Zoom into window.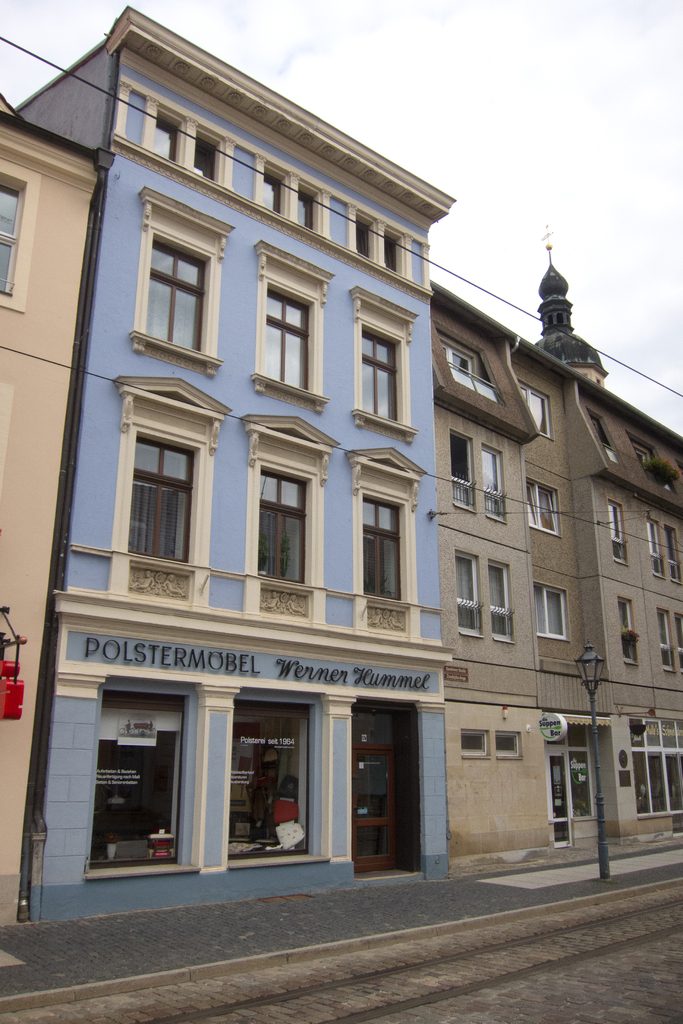
Zoom target: (x1=446, y1=426, x2=475, y2=510).
